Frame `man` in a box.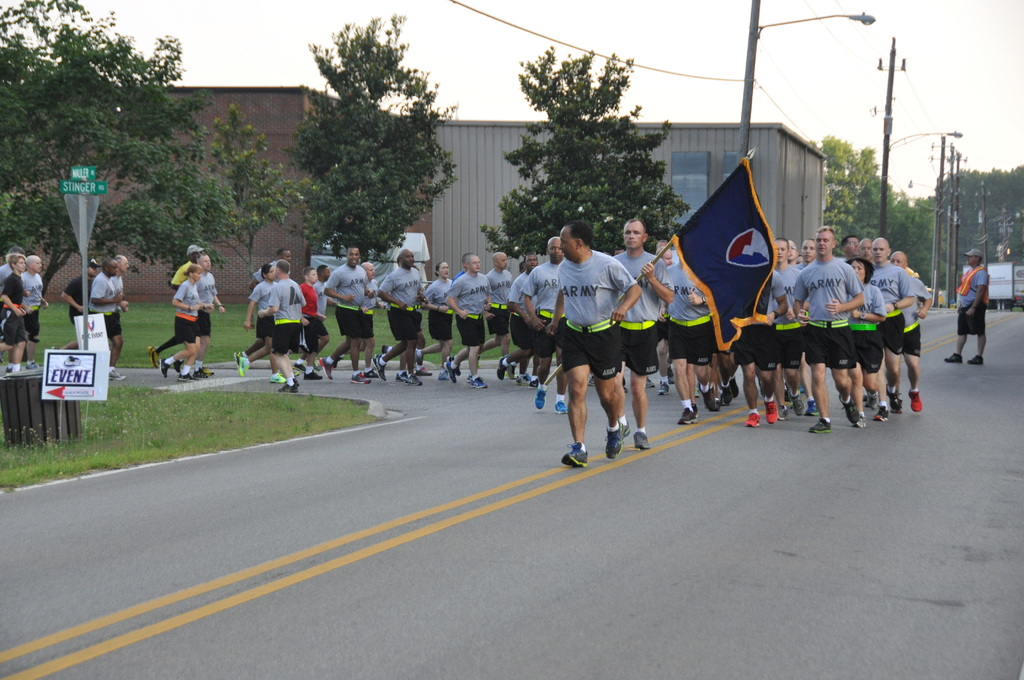
<bbox>662, 253, 715, 421</bbox>.
